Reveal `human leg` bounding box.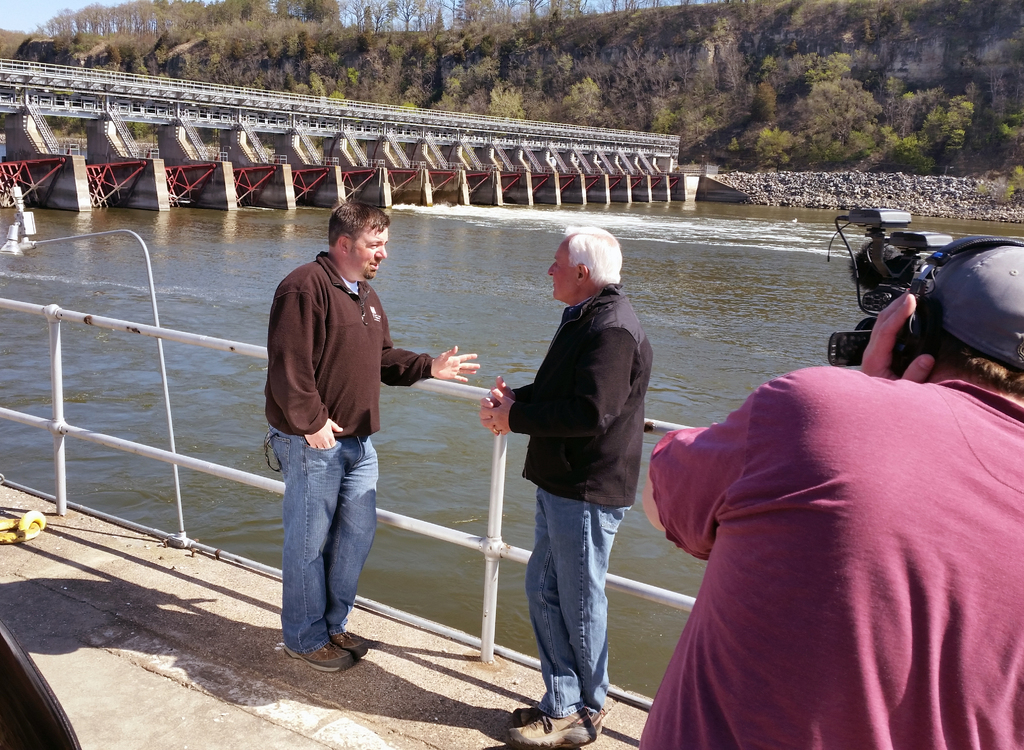
Revealed: 265,422,351,666.
